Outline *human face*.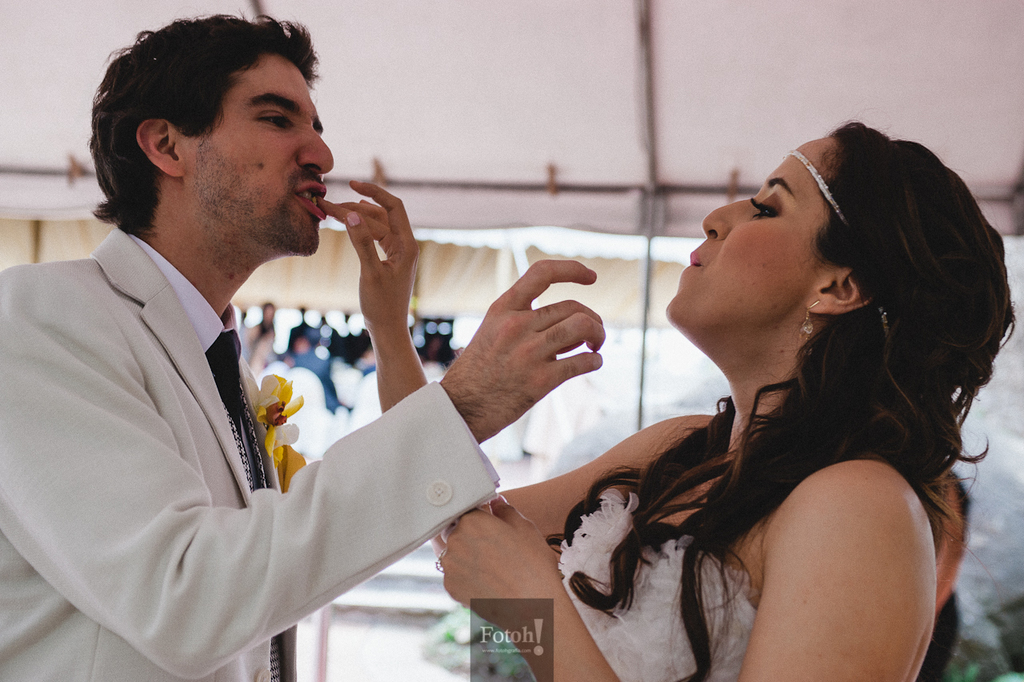
Outline: detection(183, 54, 334, 254).
